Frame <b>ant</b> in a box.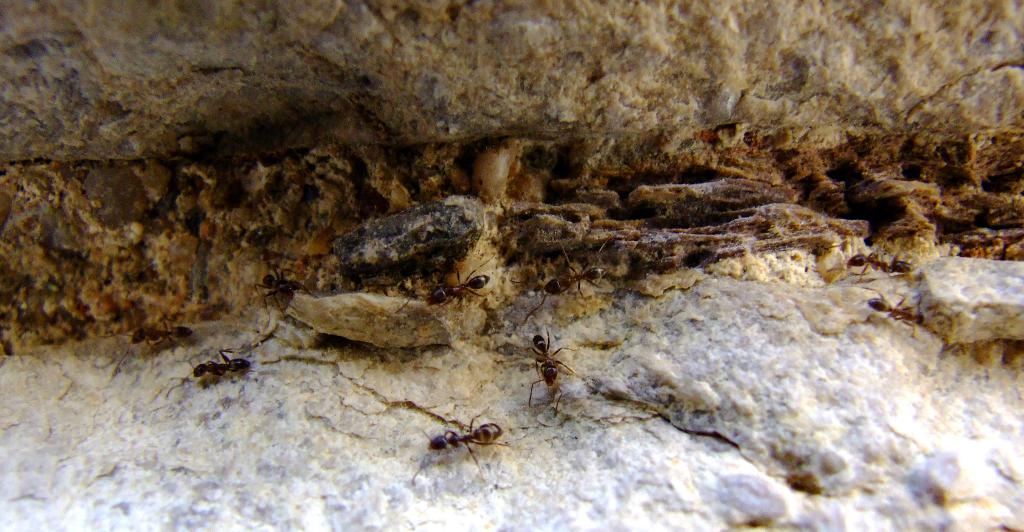
{"x1": 98, "y1": 311, "x2": 191, "y2": 376}.
